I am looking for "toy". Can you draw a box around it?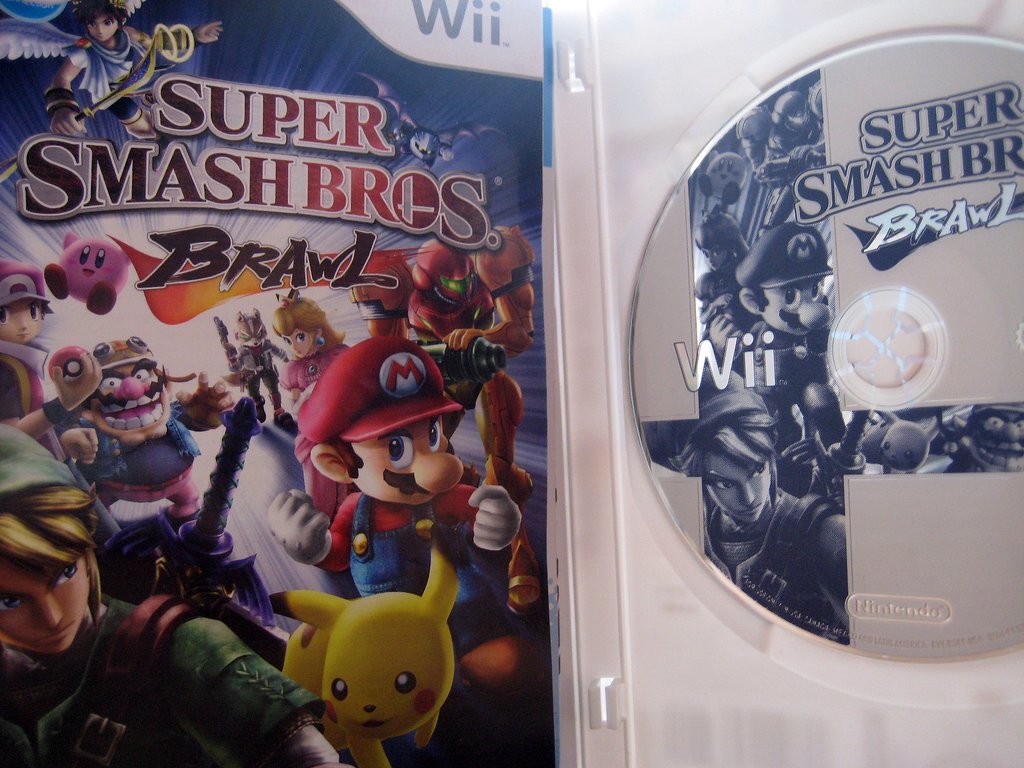
Sure, the bounding box is (48, 233, 132, 313).
